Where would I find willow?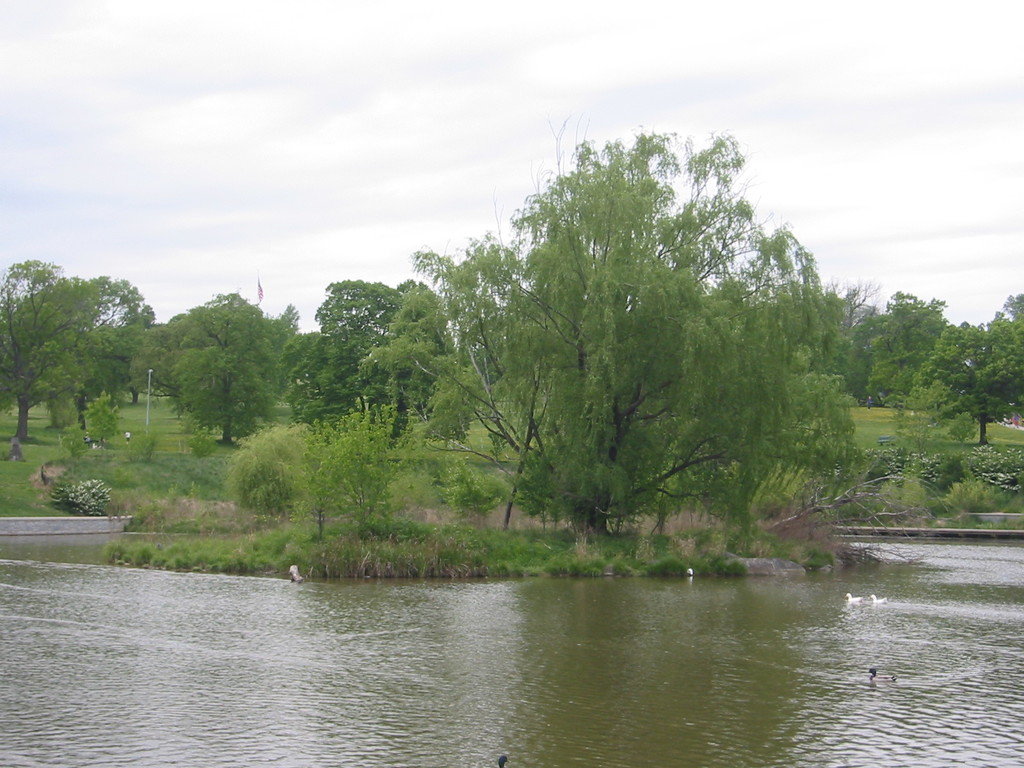
At 346:109:874:548.
